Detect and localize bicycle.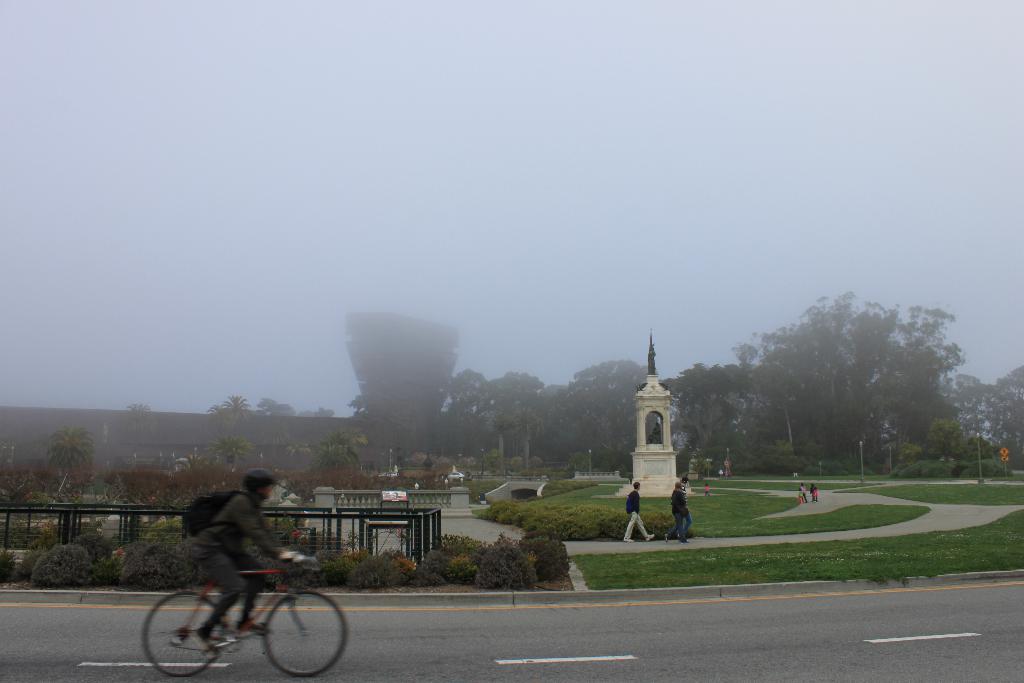
Localized at {"left": 141, "top": 539, "right": 342, "bottom": 670}.
